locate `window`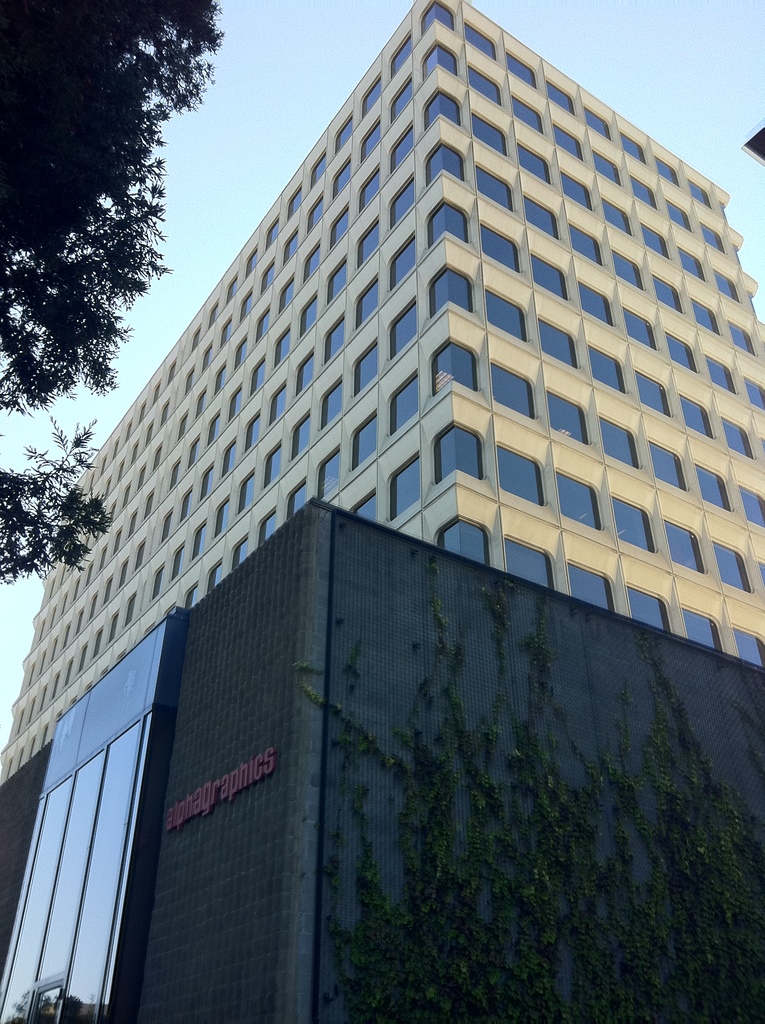
(511, 93, 543, 132)
